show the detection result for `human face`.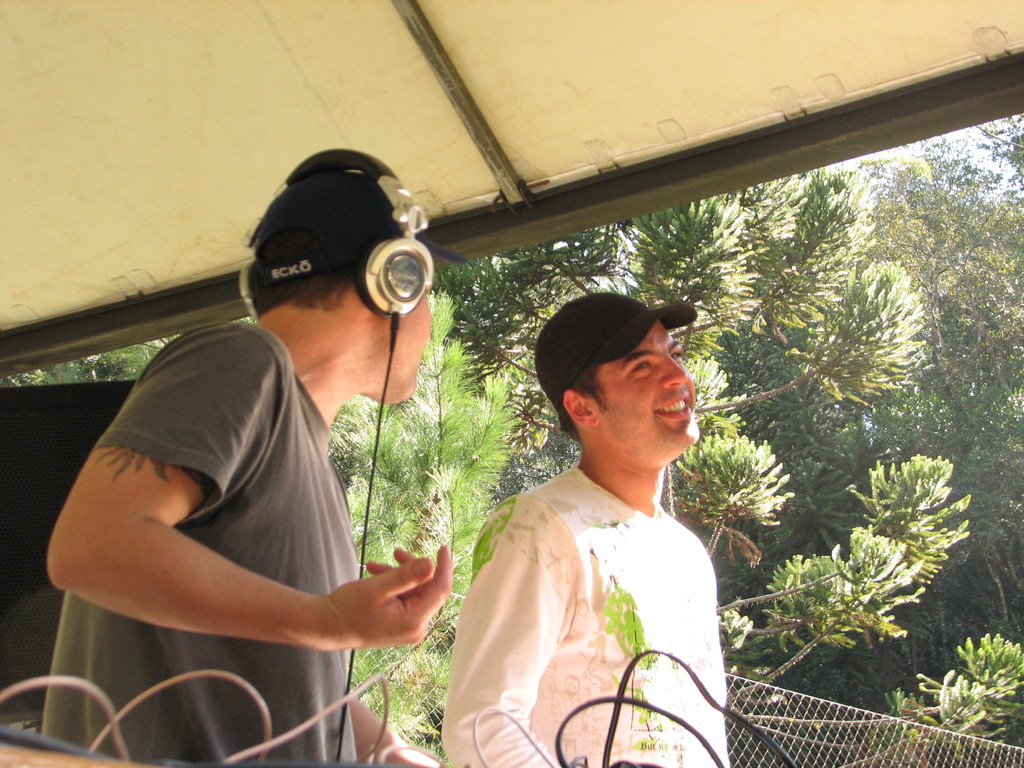
bbox=(589, 312, 696, 462).
